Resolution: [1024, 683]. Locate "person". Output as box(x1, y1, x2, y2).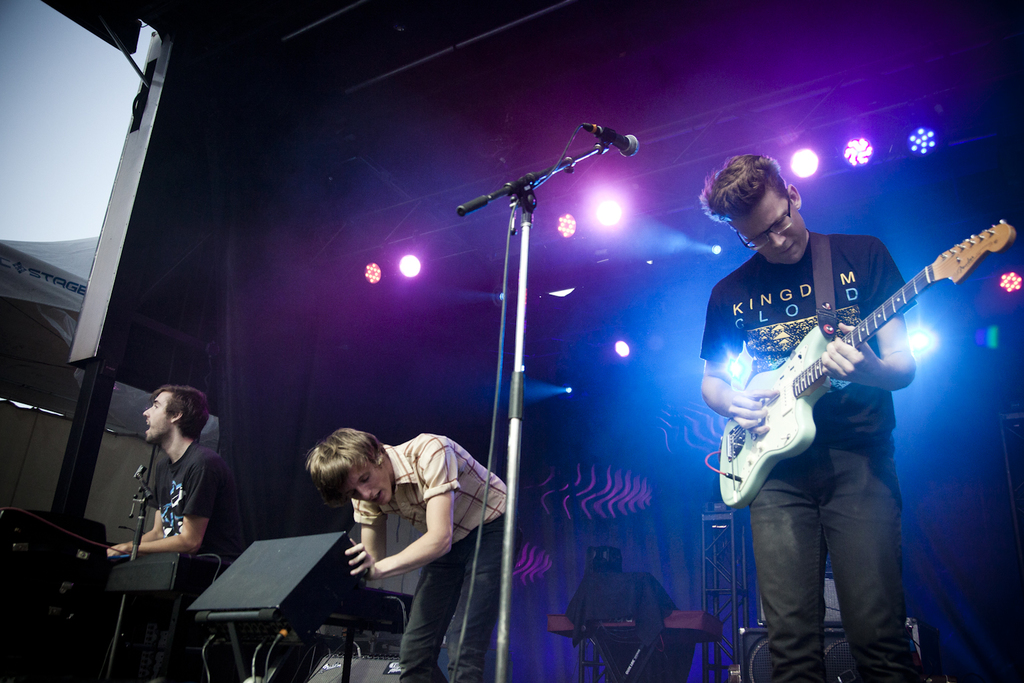
box(104, 386, 257, 682).
